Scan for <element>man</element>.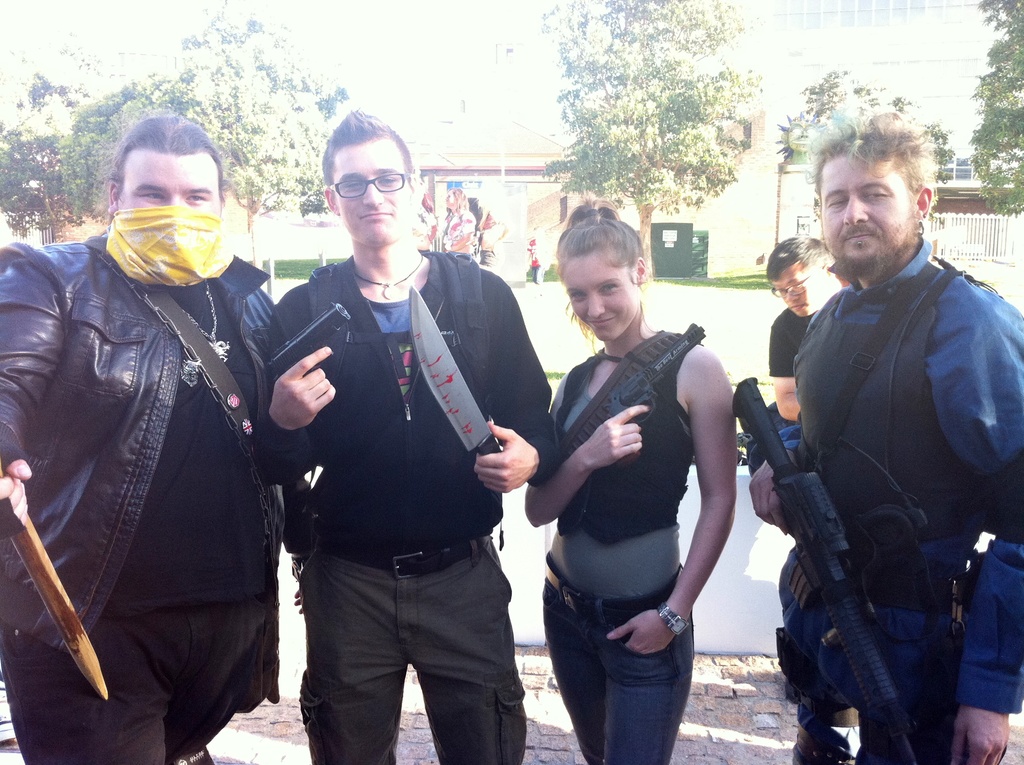
Scan result: x1=751, y1=103, x2=1023, y2=761.
